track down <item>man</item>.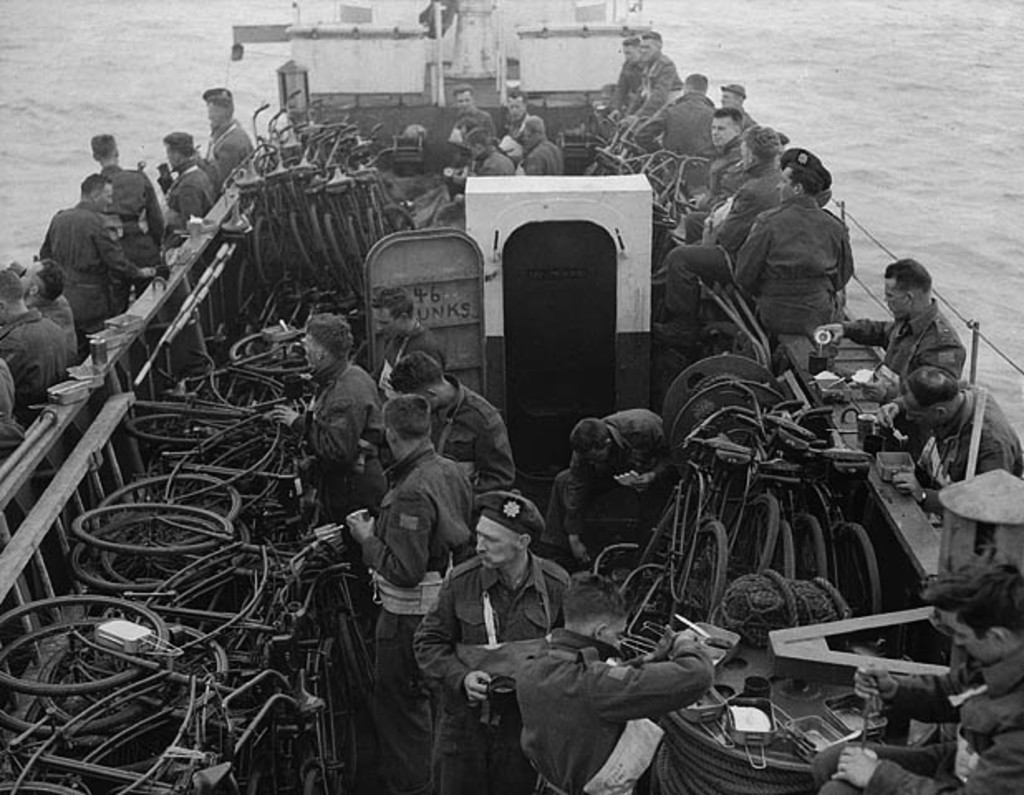
Tracked to <region>737, 167, 858, 333</region>.
